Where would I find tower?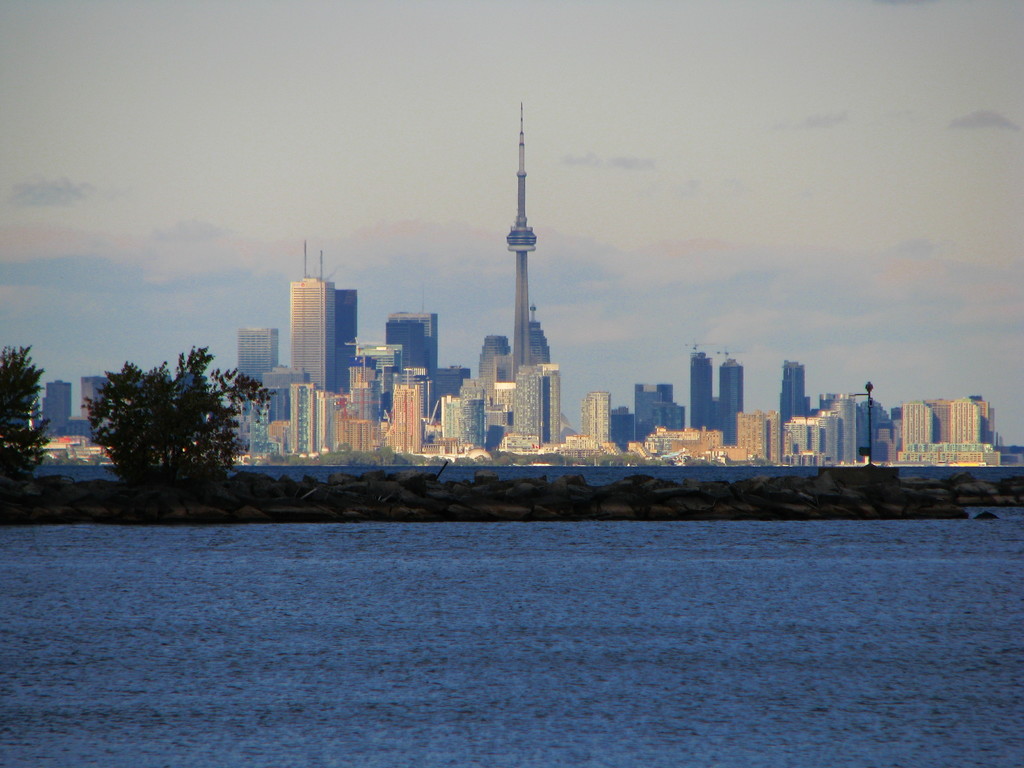
At <bbox>771, 352, 806, 457</bbox>.
